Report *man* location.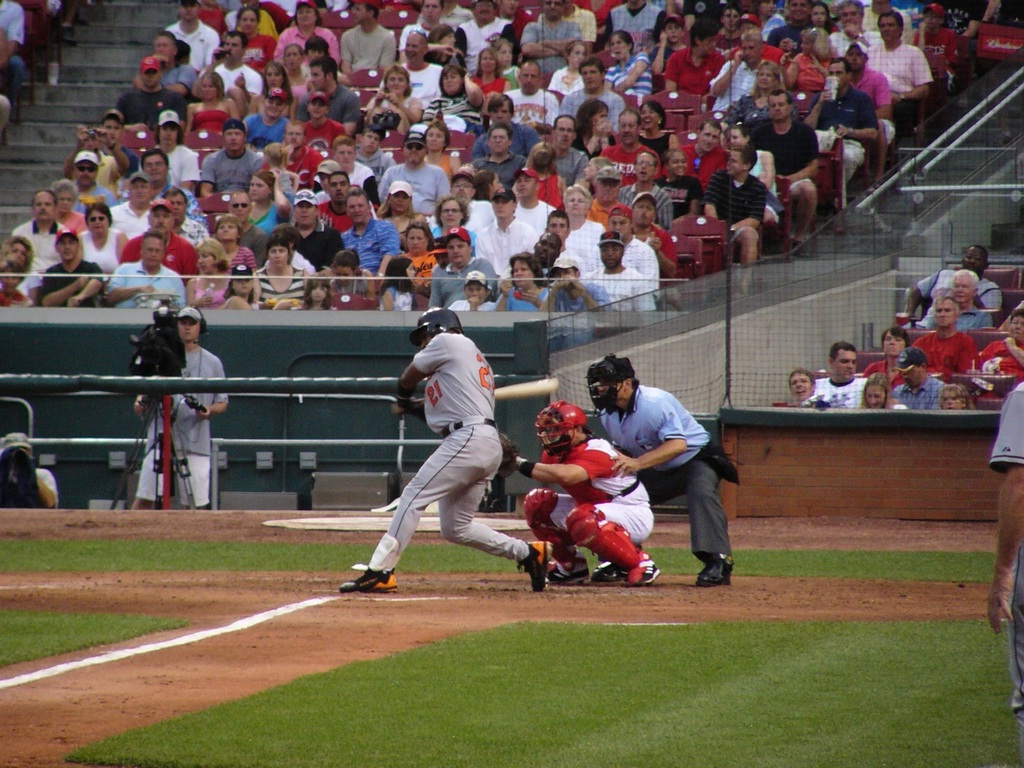
Report: rect(927, 267, 989, 333).
